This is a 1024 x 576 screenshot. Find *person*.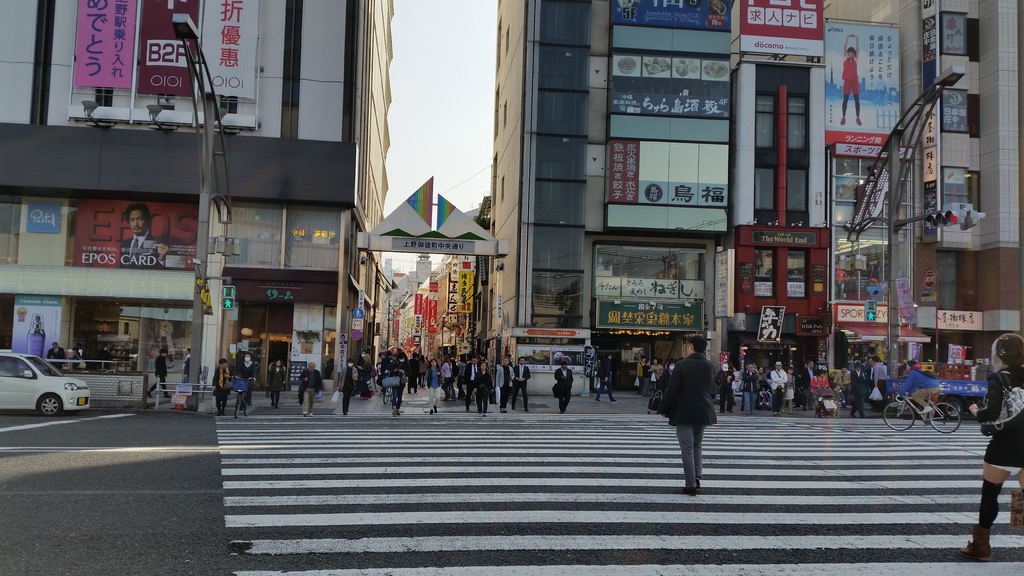
Bounding box: 31,313,45,338.
